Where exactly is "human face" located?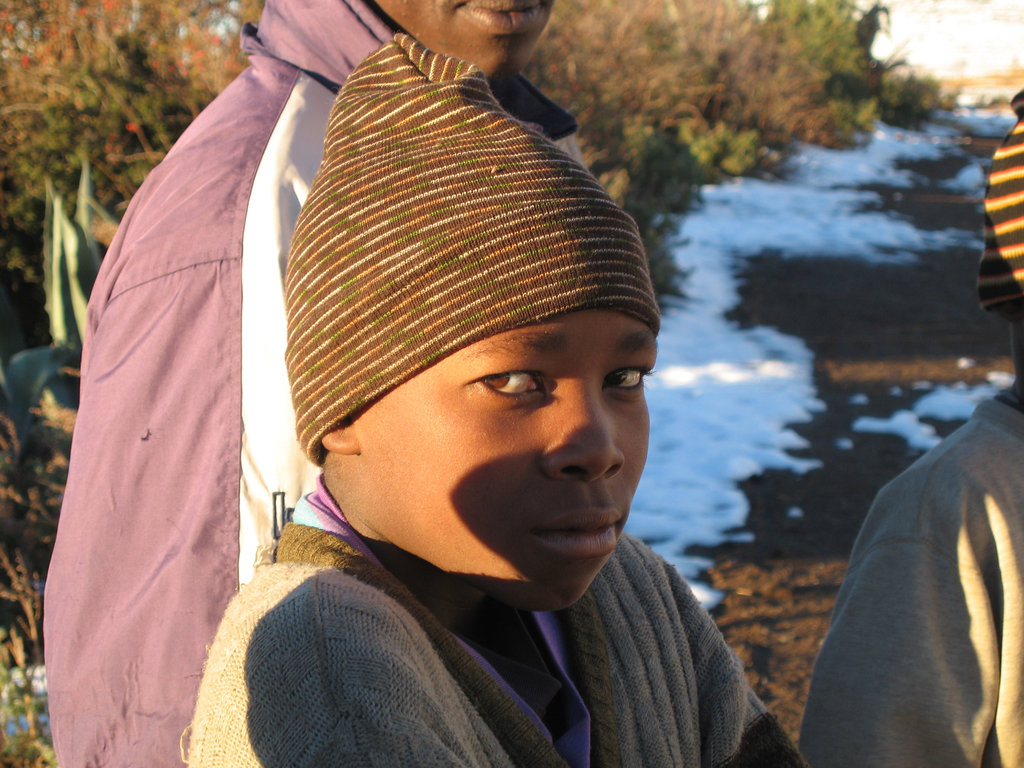
Its bounding box is 376, 0, 556, 93.
